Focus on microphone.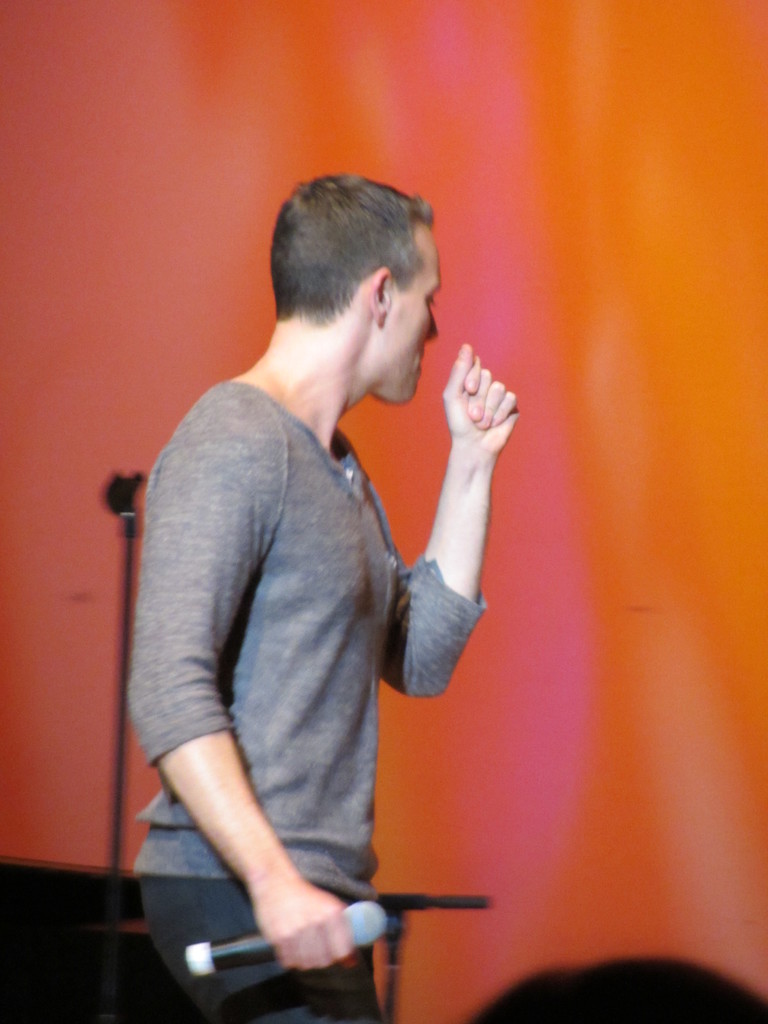
Focused at (x1=175, y1=904, x2=391, y2=979).
